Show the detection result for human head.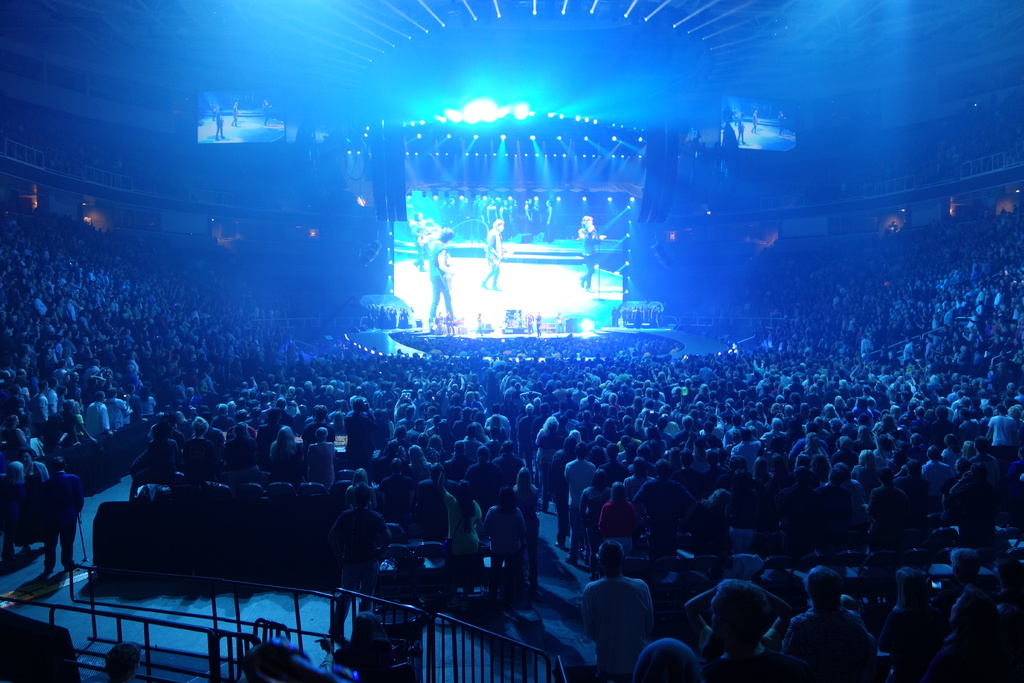
(593,468,610,487).
